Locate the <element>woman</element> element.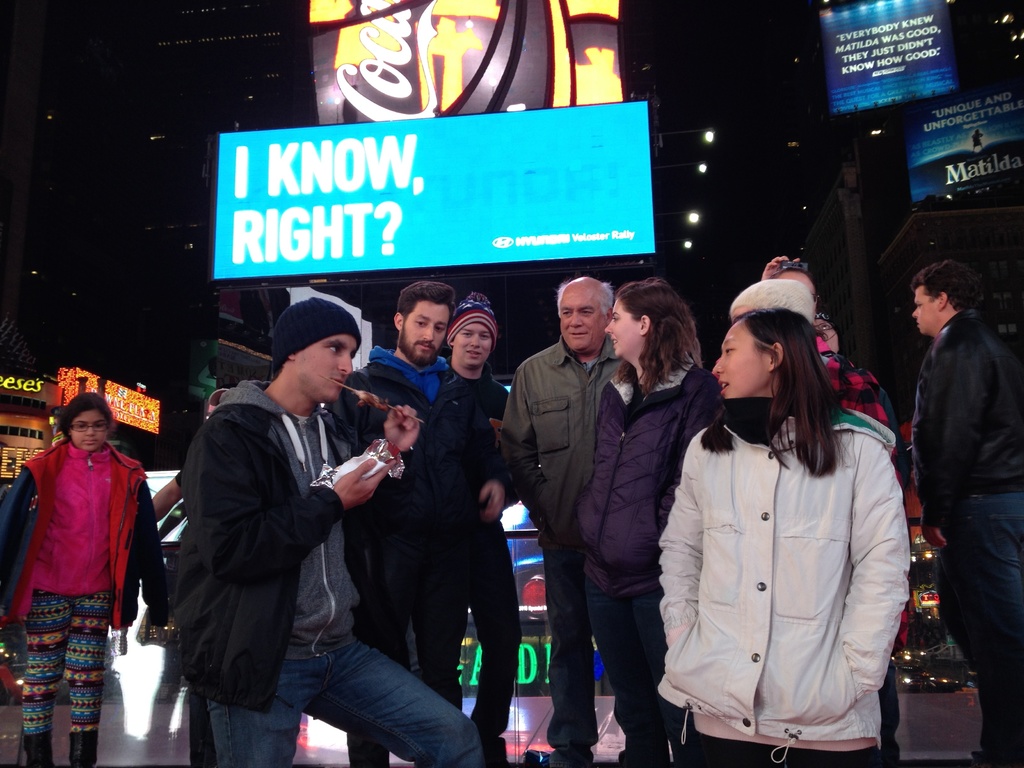
Element bbox: select_region(576, 275, 730, 767).
